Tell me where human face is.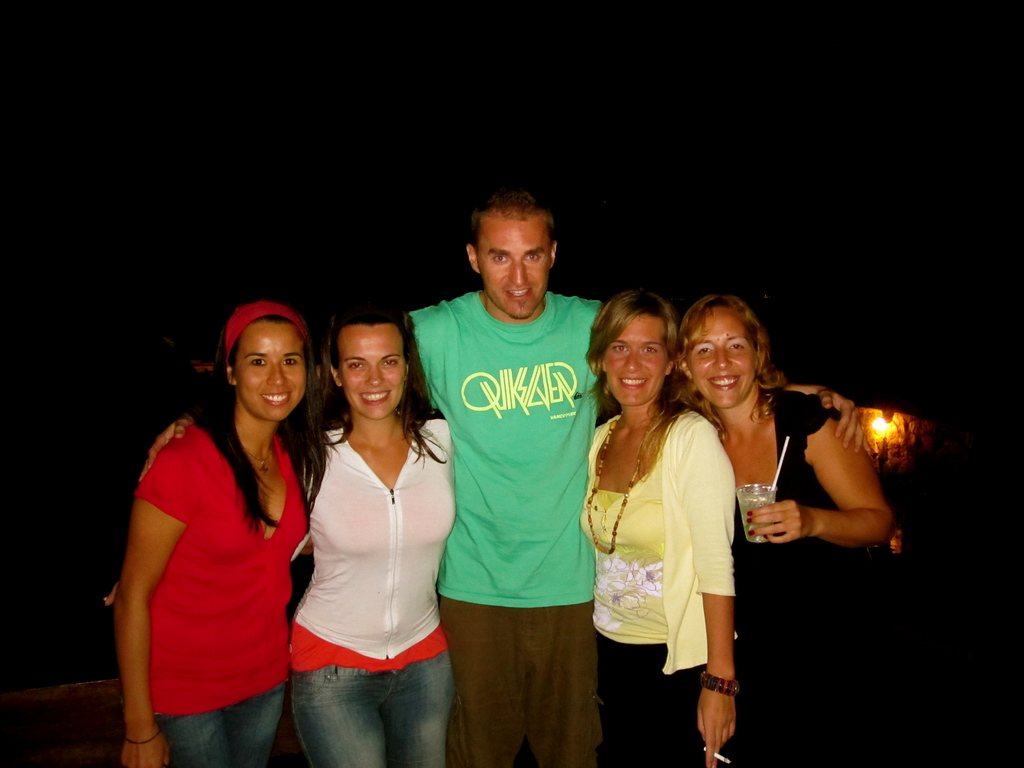
human face is at locate(232, 320, 306, 420).
